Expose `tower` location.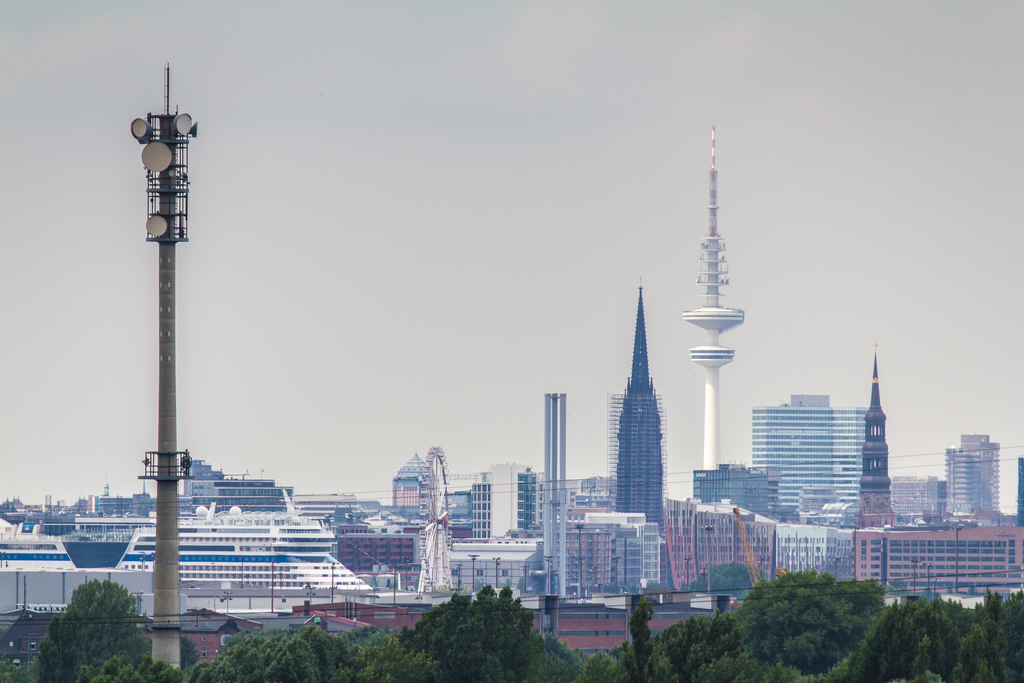
Exposed at [686,135,745,473].
